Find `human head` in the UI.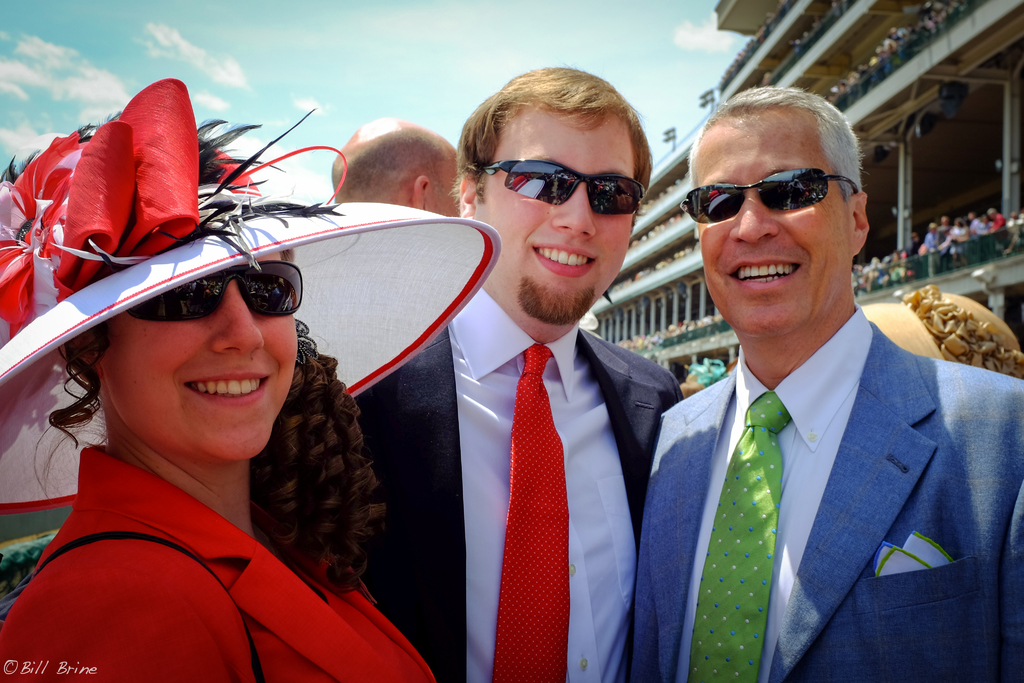
UI element at rect(70, 220, 298, 462).
